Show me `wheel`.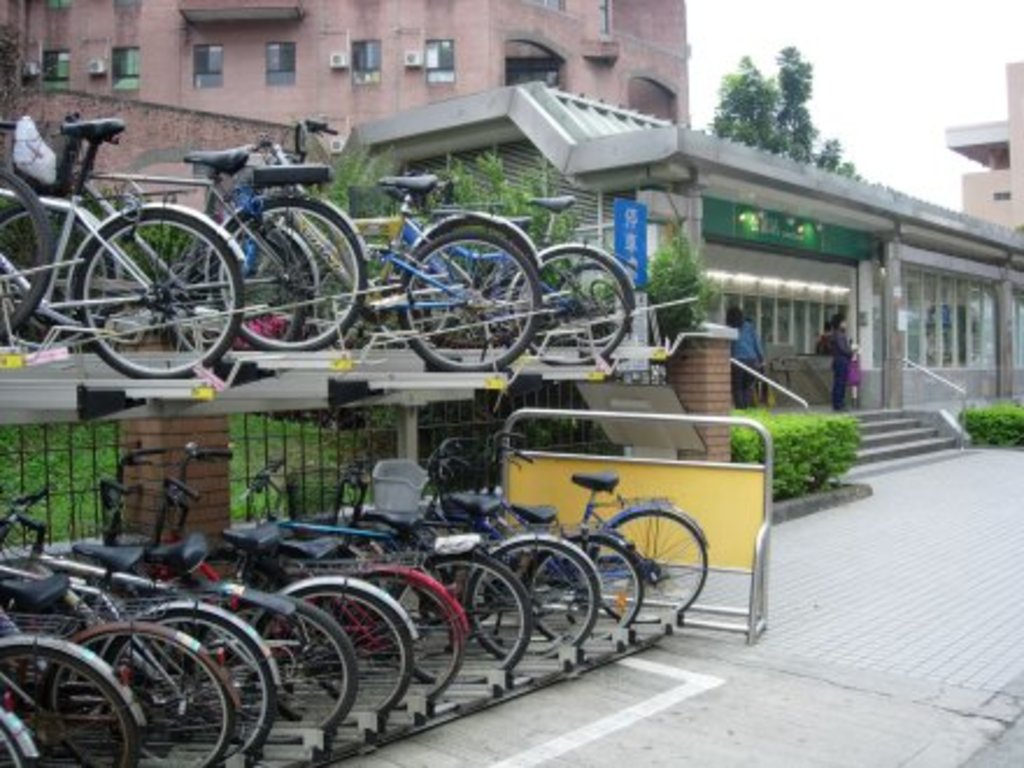
`wheel` is here: bbox=[0, 205, 119, 351].
